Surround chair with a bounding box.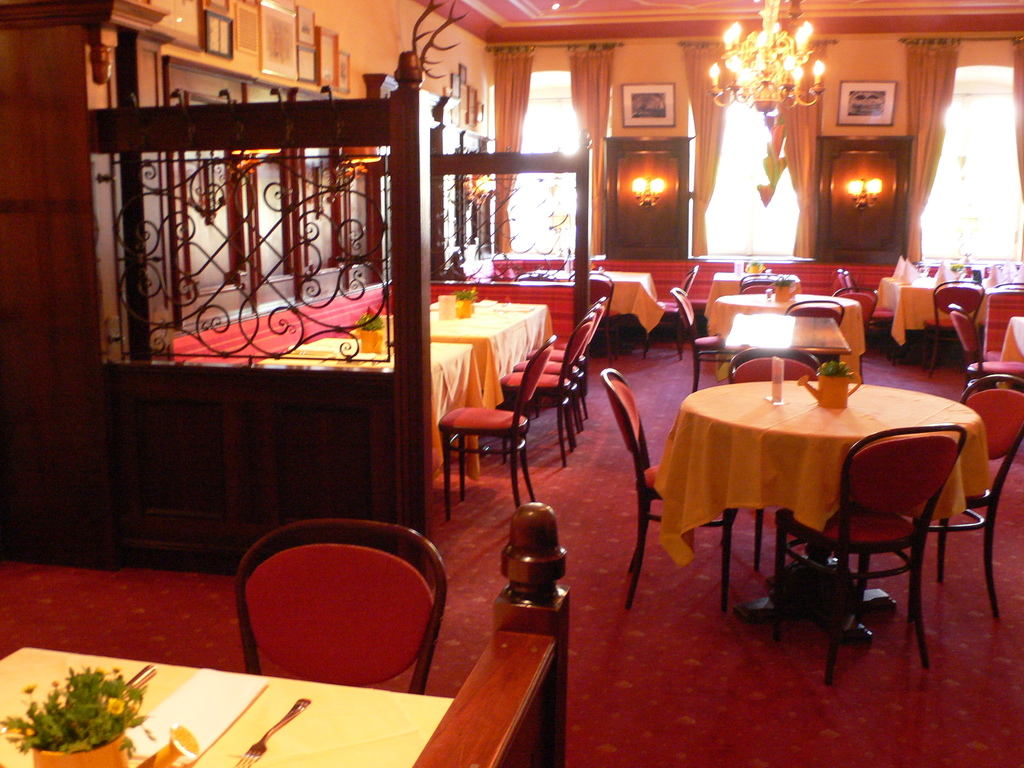
box(499, 320, 596, 468).
